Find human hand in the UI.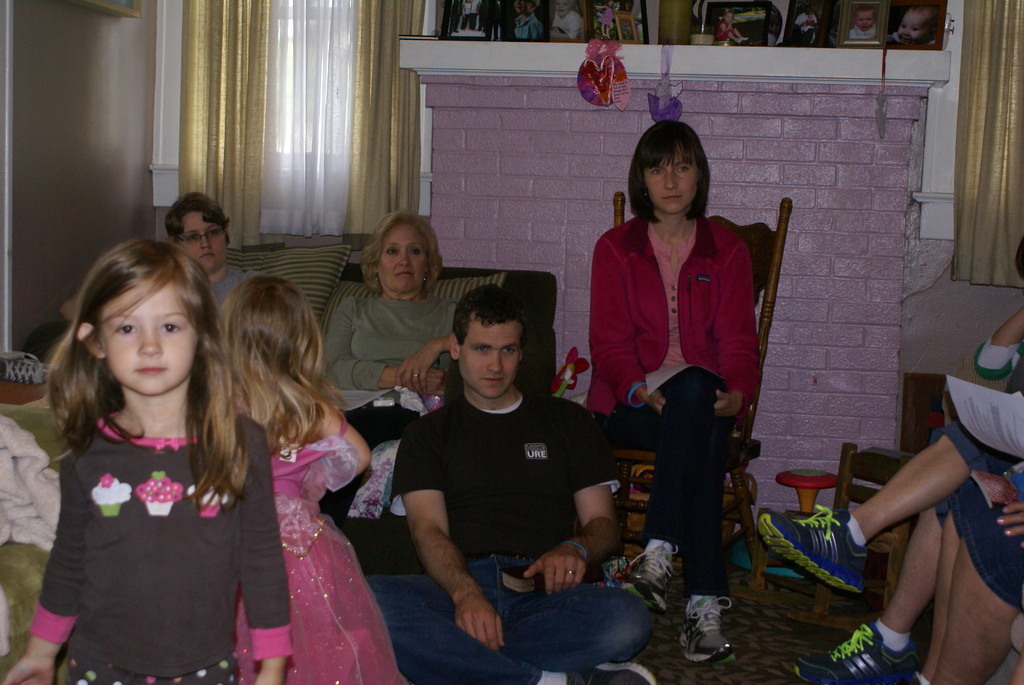
UI element at locate(640, 387, 668, 422).
